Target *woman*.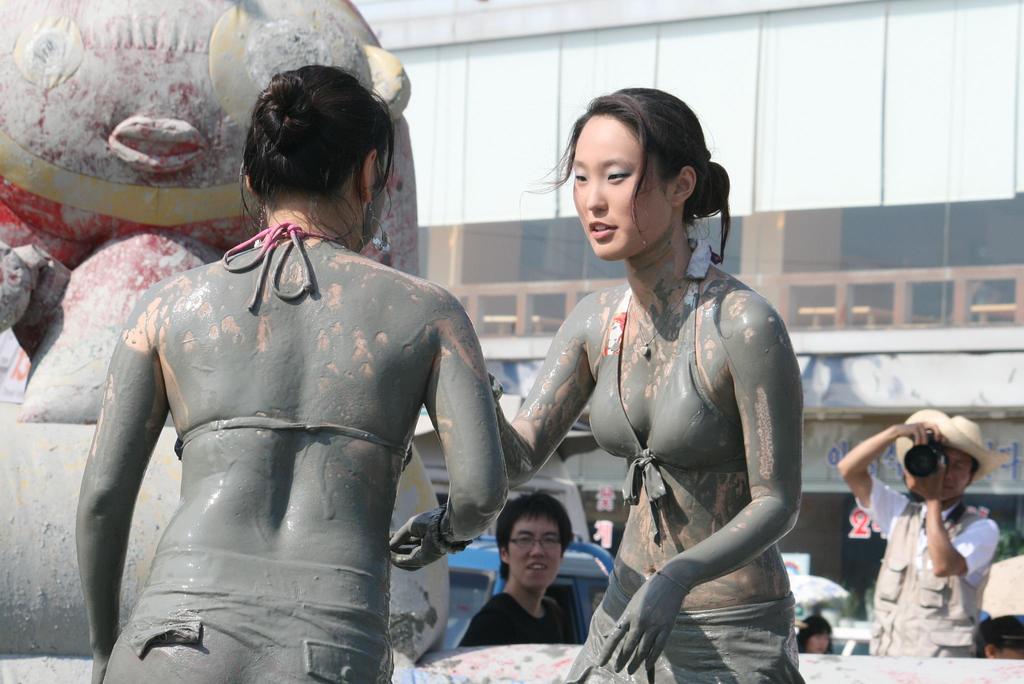
Target region: select_region(69, 64, 513, 683).
